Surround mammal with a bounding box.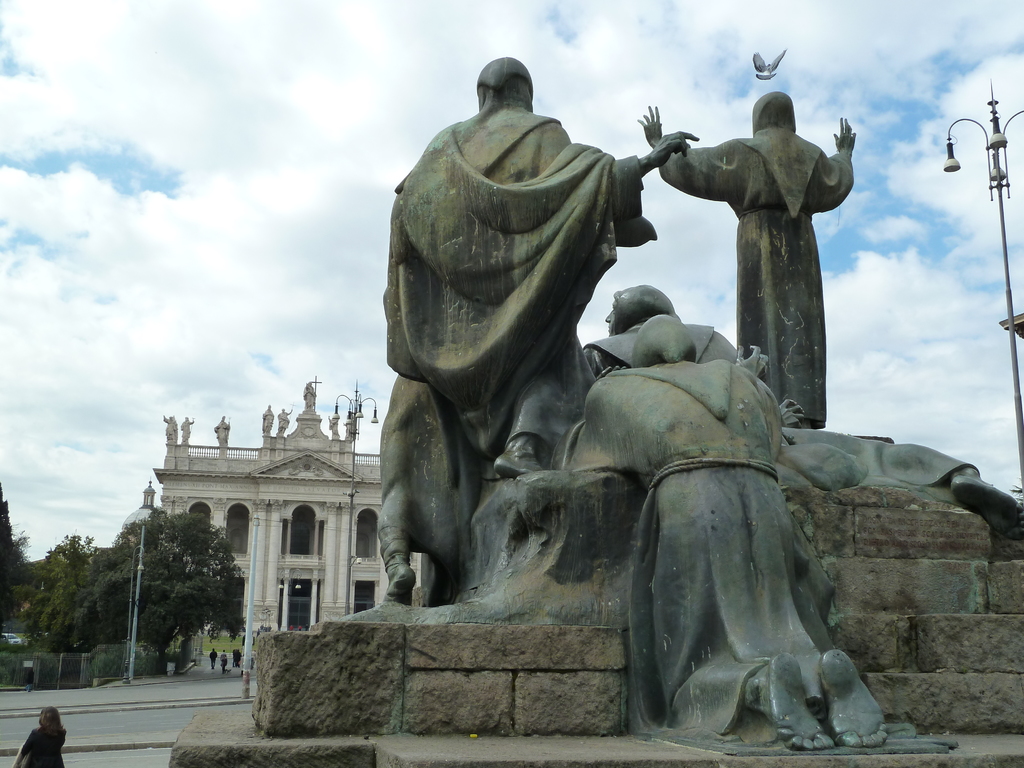
box(570, 279, 887, 751).
